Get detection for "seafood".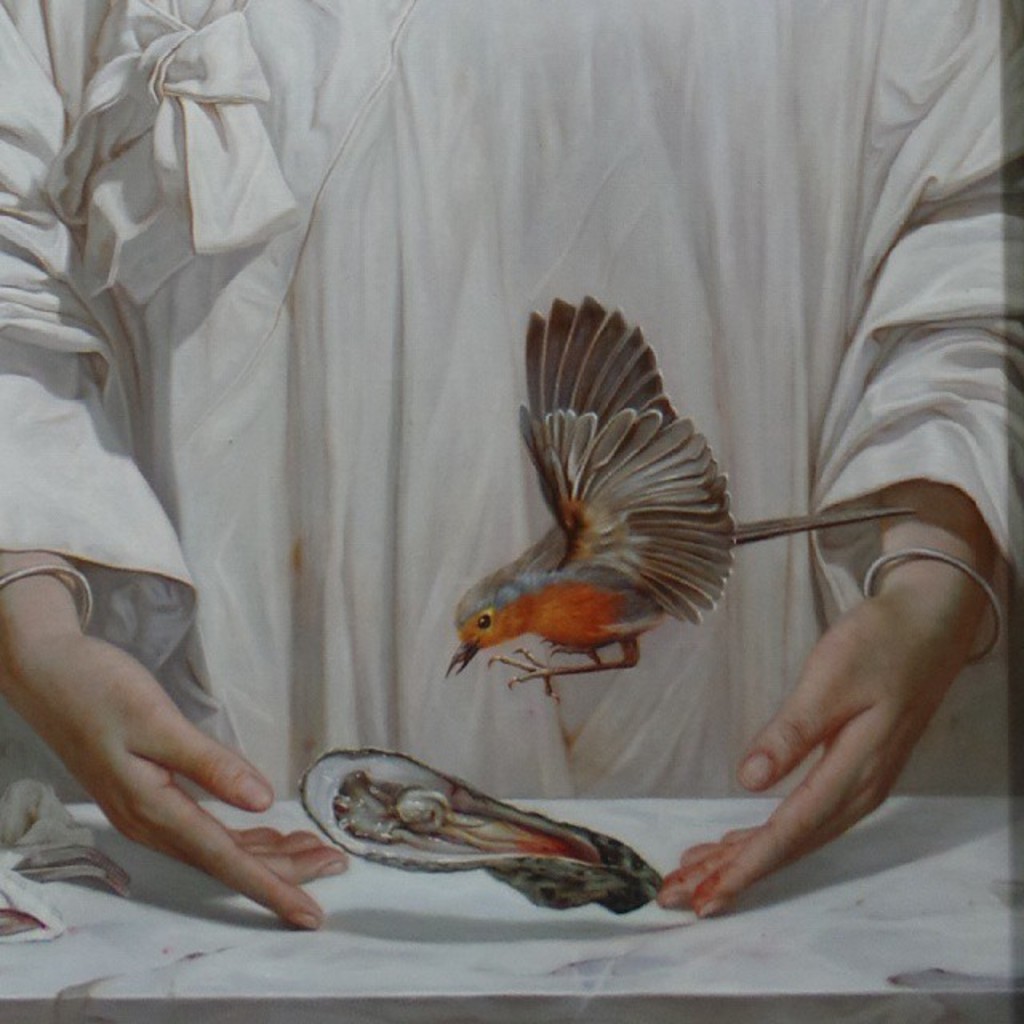
Detection: (x1=267, y1=750, x2=678, y2=910).
